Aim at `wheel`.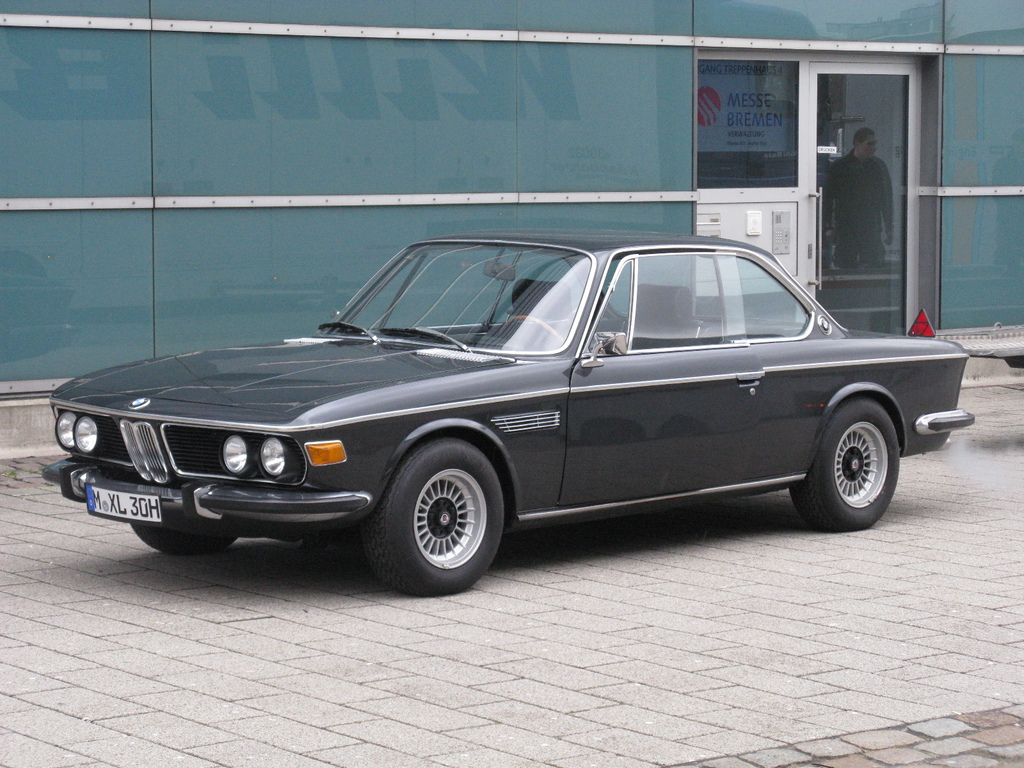
Aimed at <box>796,397,898,524</box>.
